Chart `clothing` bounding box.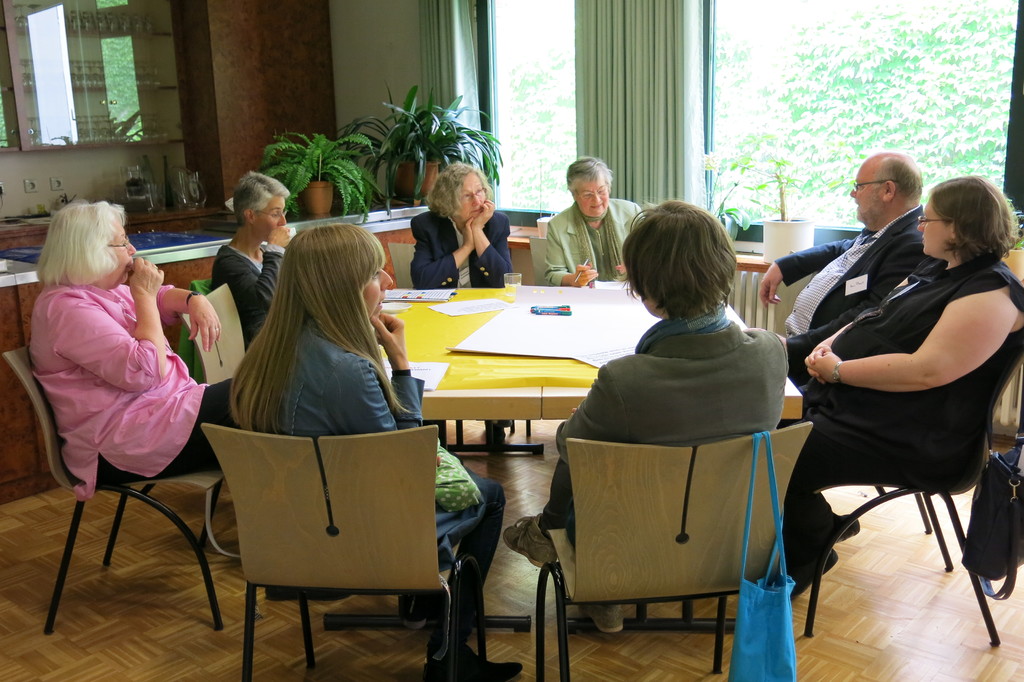
Charted: 795:190:1004:583.
